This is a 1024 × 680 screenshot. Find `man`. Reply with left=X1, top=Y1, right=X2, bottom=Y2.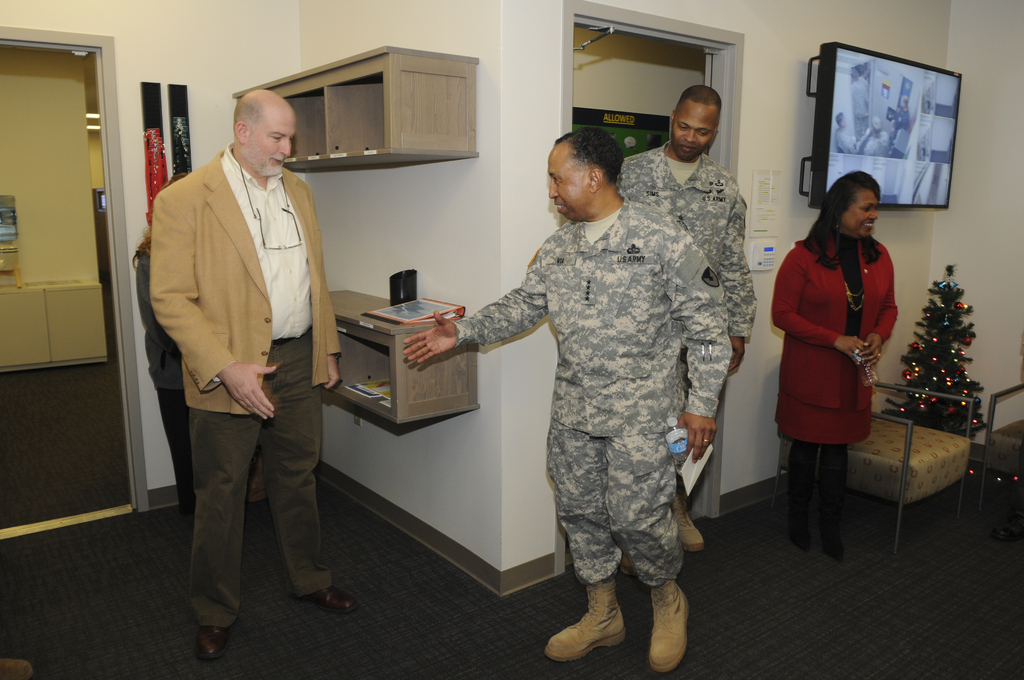
left=834, top=106, right=861, bottom=153.
